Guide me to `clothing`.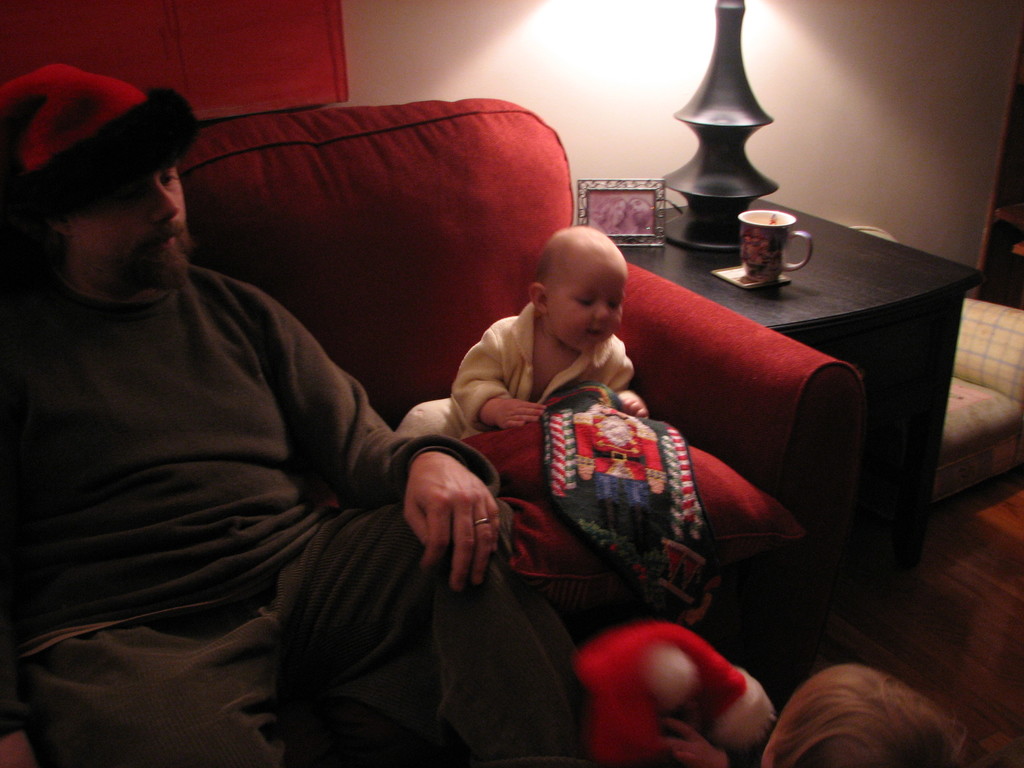
Guidance: l=384, t=300, r=634, b=452.
